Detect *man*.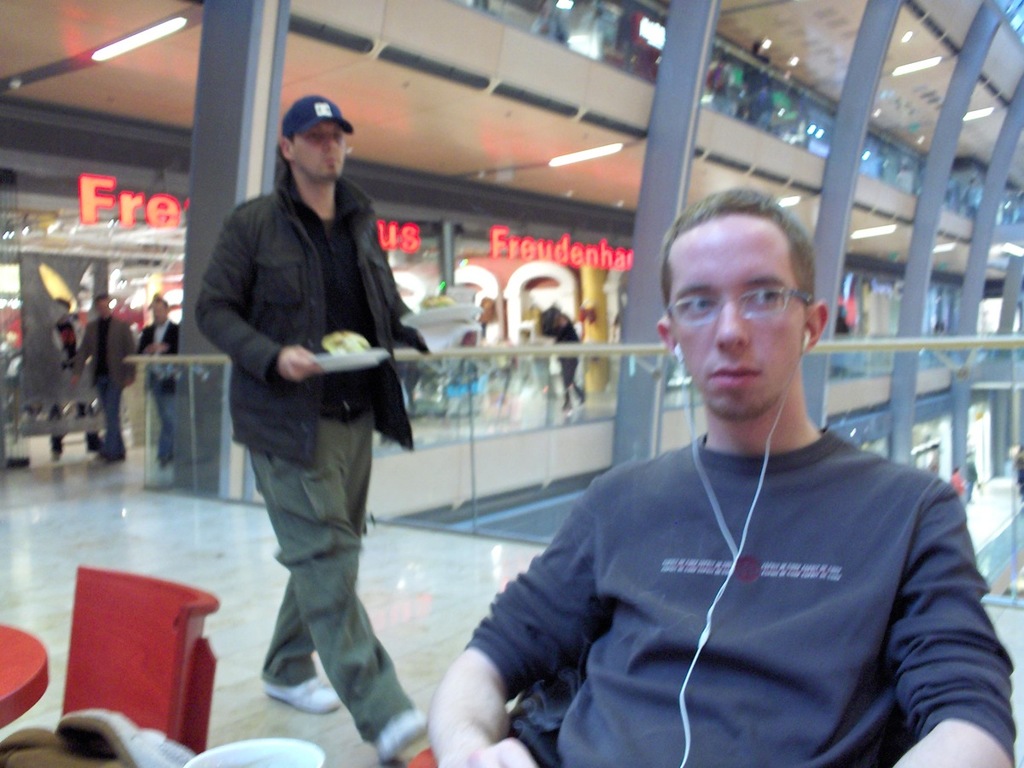
Detected at [x1=67, y1=294, x2=135, y2=457].
